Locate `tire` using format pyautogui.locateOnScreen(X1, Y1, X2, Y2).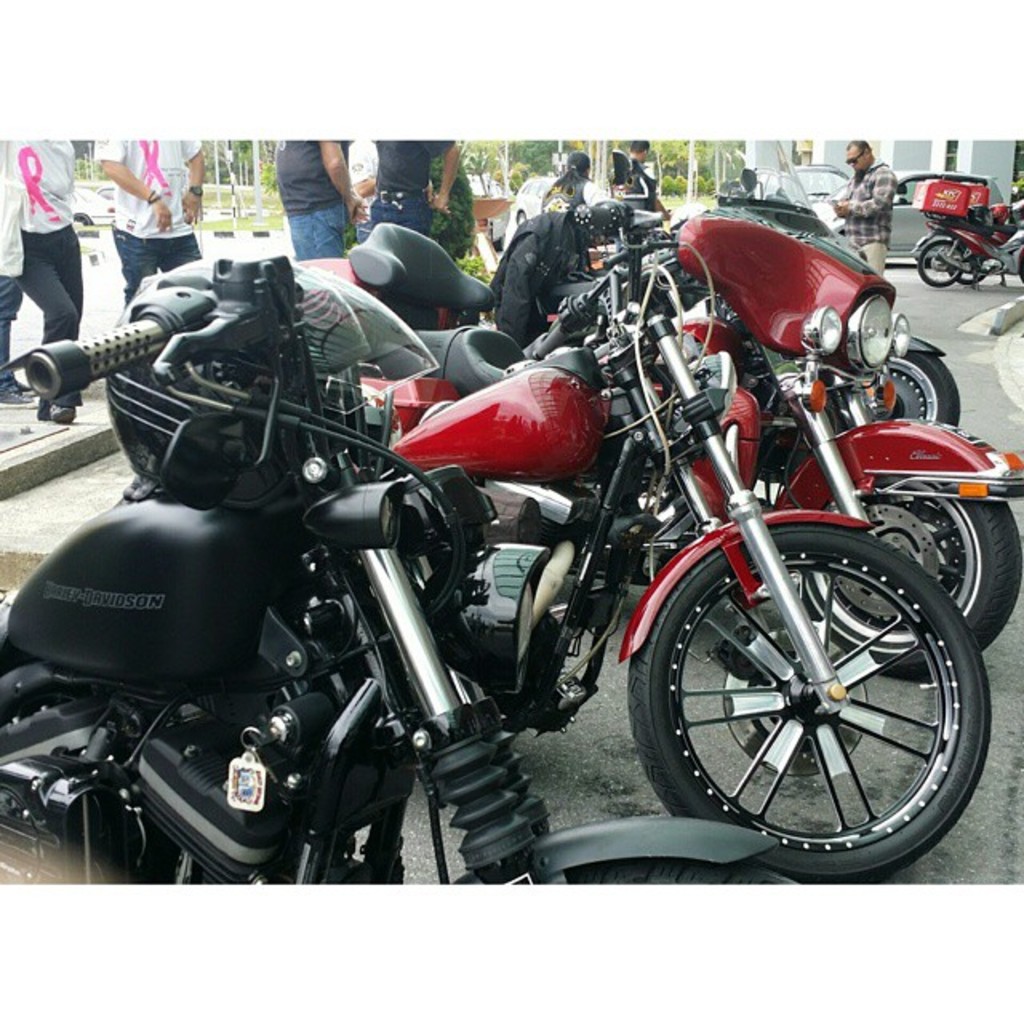
pyautogui.locateOnScreen(795, 474, 1022, 680).
